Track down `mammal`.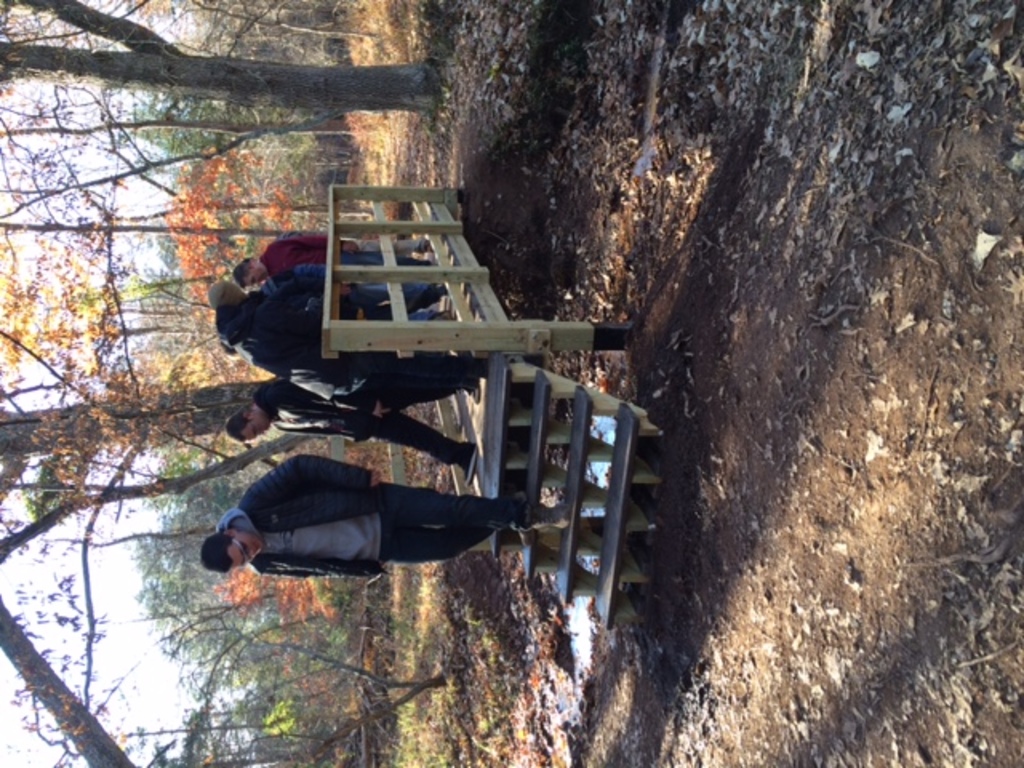
Tracked to l=190, t=446, r=464, b=574.
